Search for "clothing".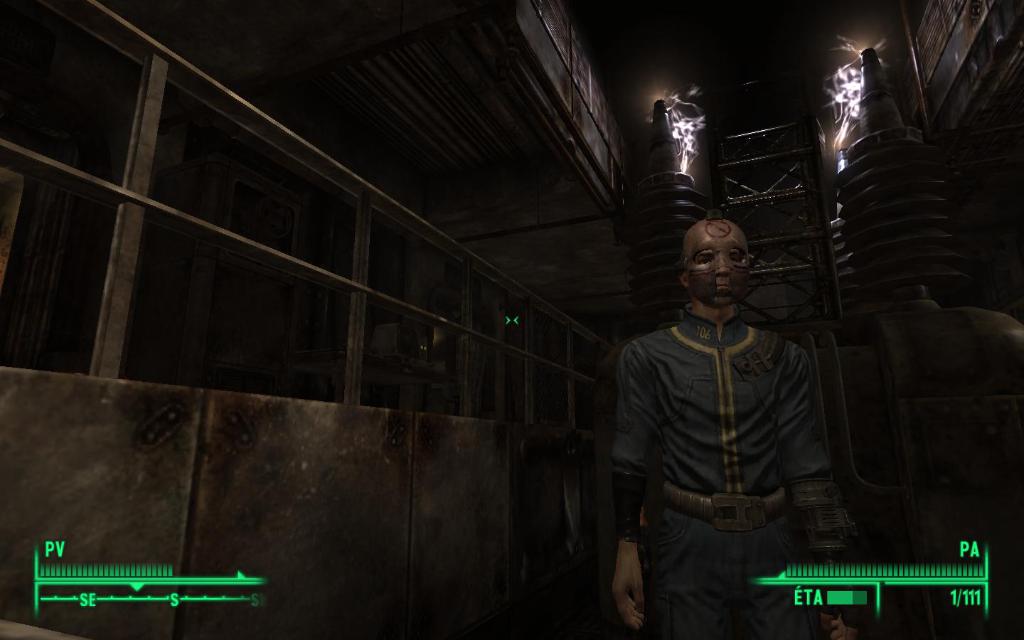
Found at box=[609, 251, 865, 609].
